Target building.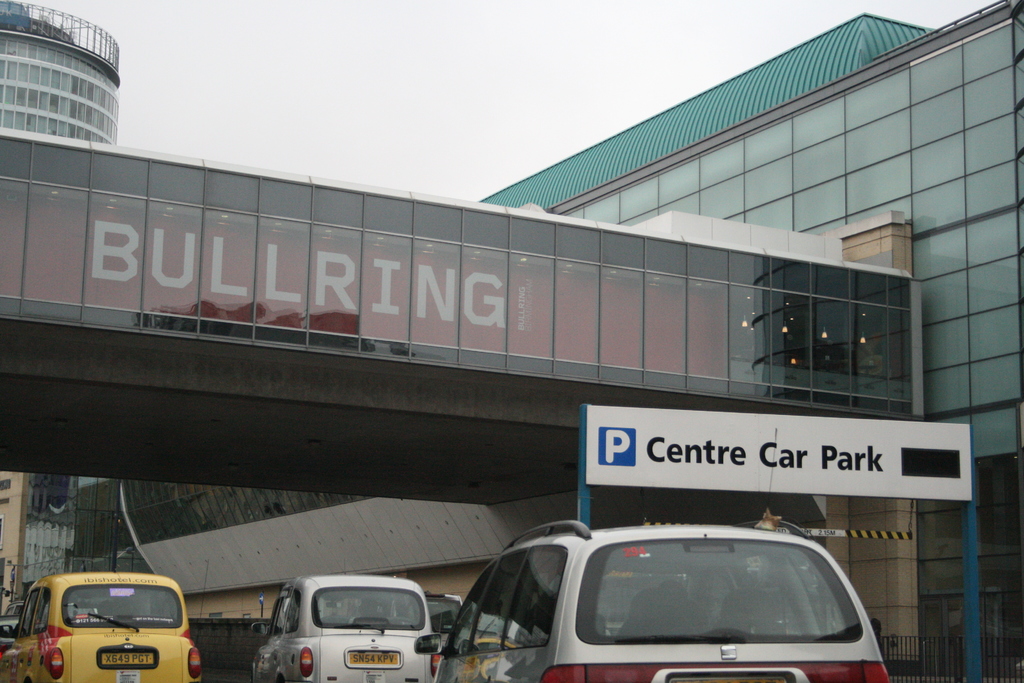
Target region: (left=72, top=0, right=1023, bottom=682).
